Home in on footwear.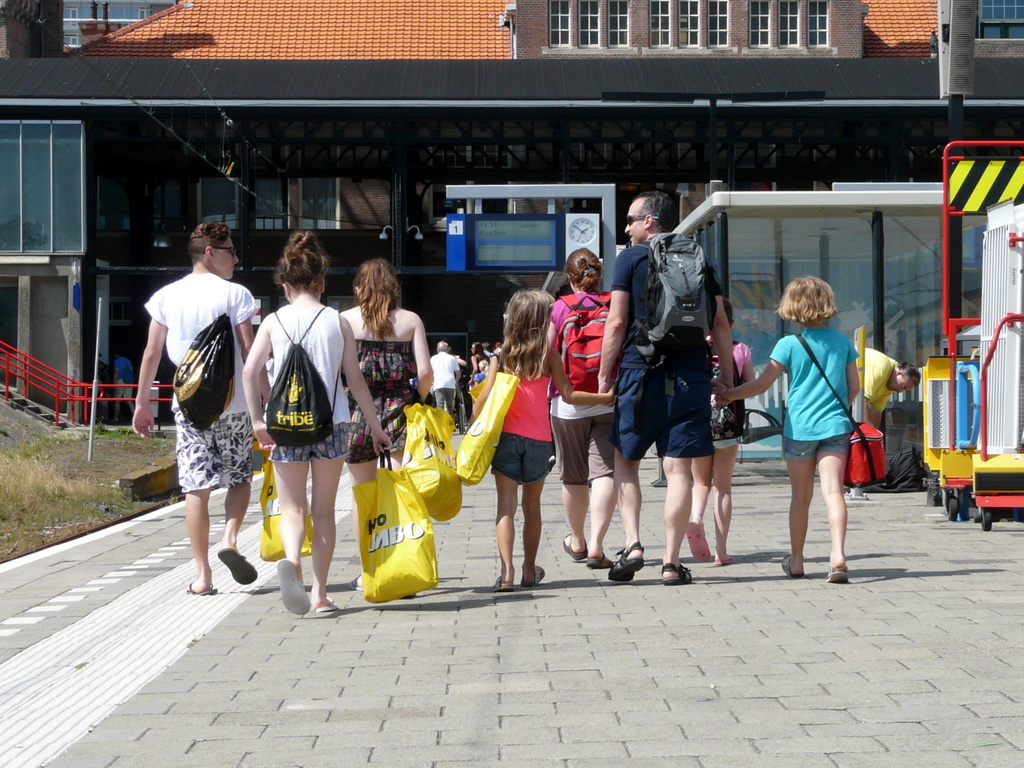
Homed in at x1=684 y1=522 x2=710 y2=563.
